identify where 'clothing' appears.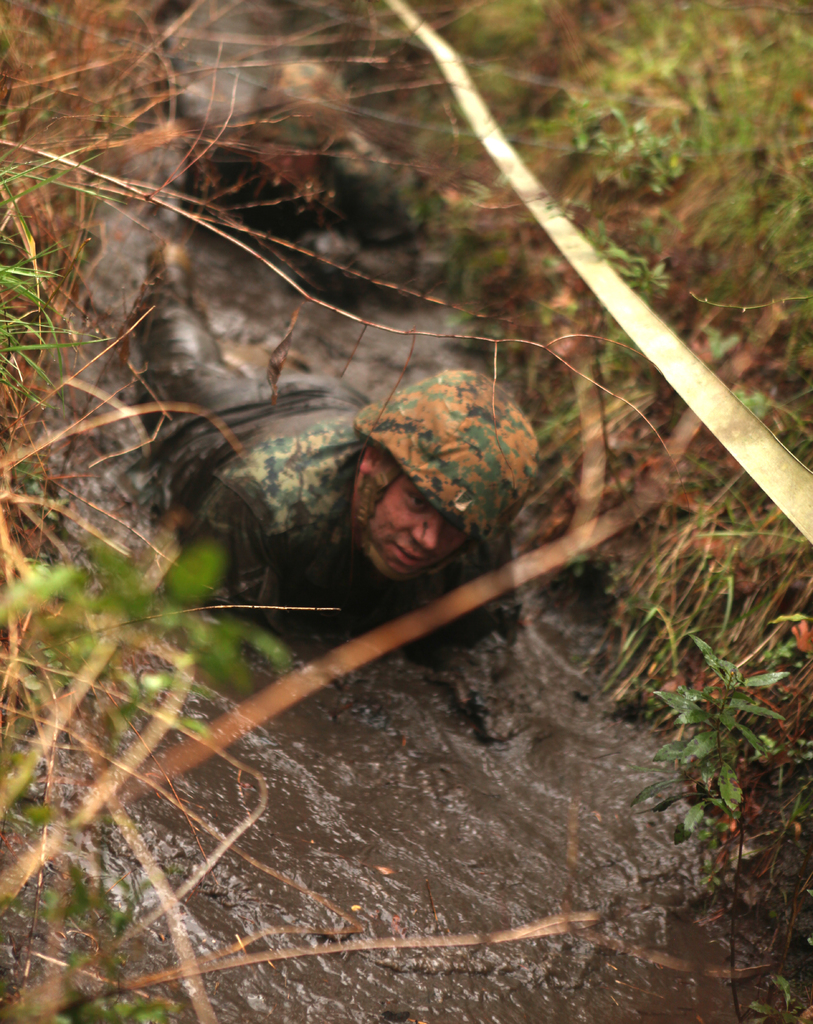
Appears at {"x1": 136, "y1": 262, "x2": 522, "y2": 625}.
